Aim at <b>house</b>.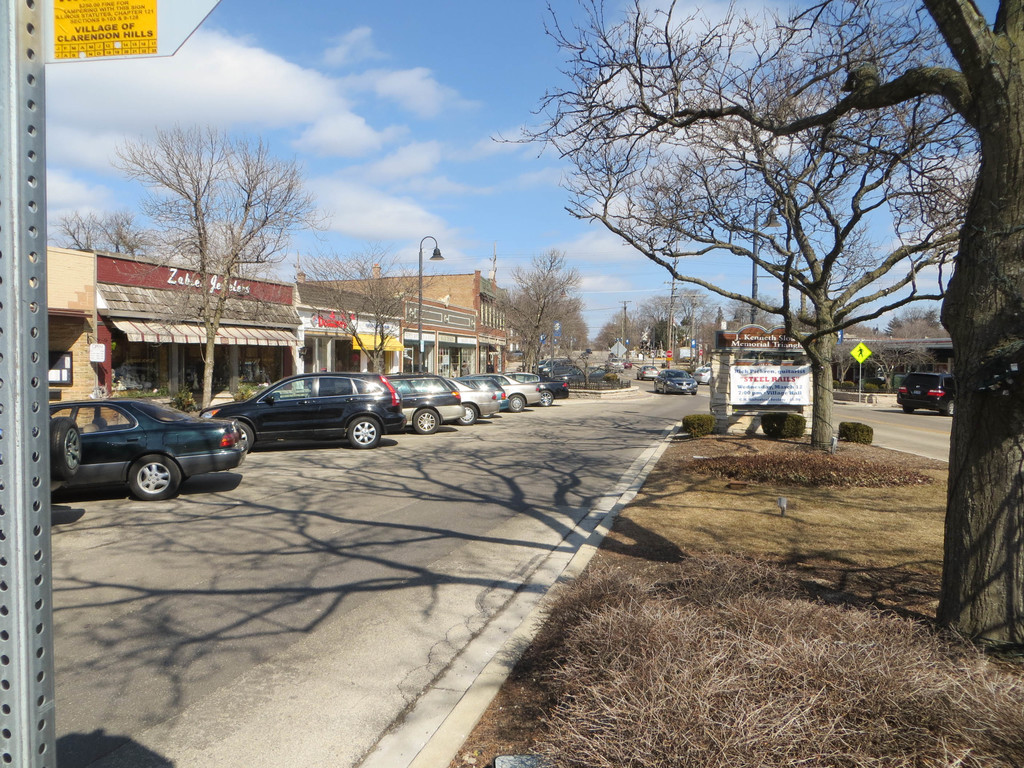
Aimed at box=[282, 264, 530, 383].
